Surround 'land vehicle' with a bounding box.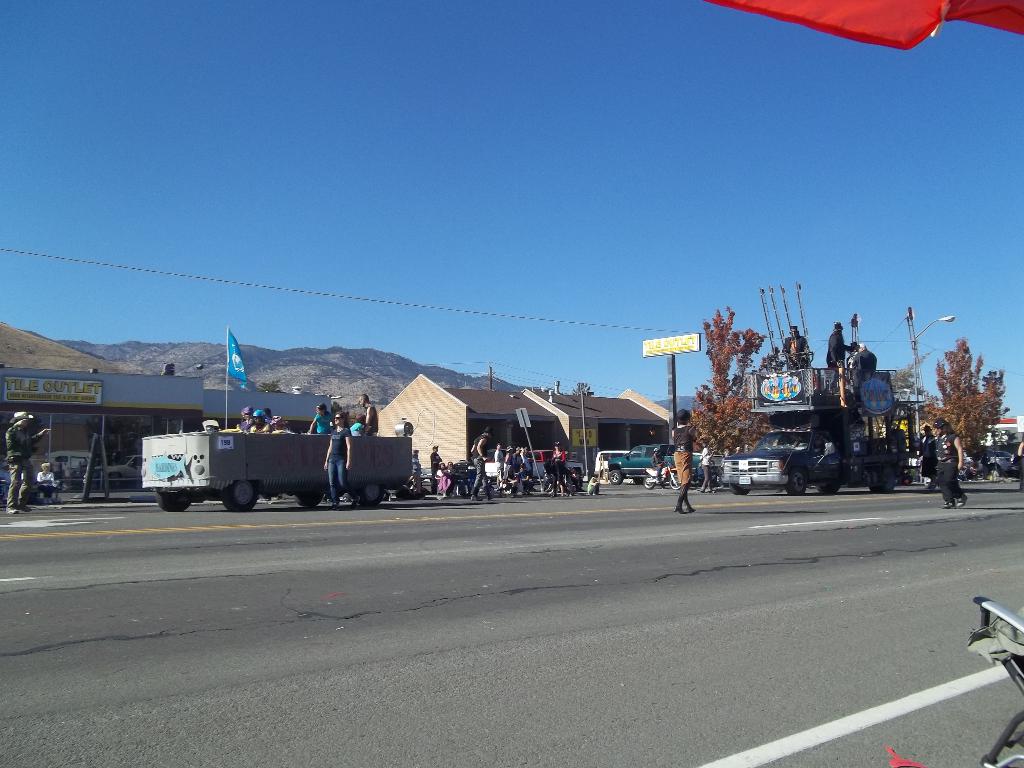
485:450:583:479.
